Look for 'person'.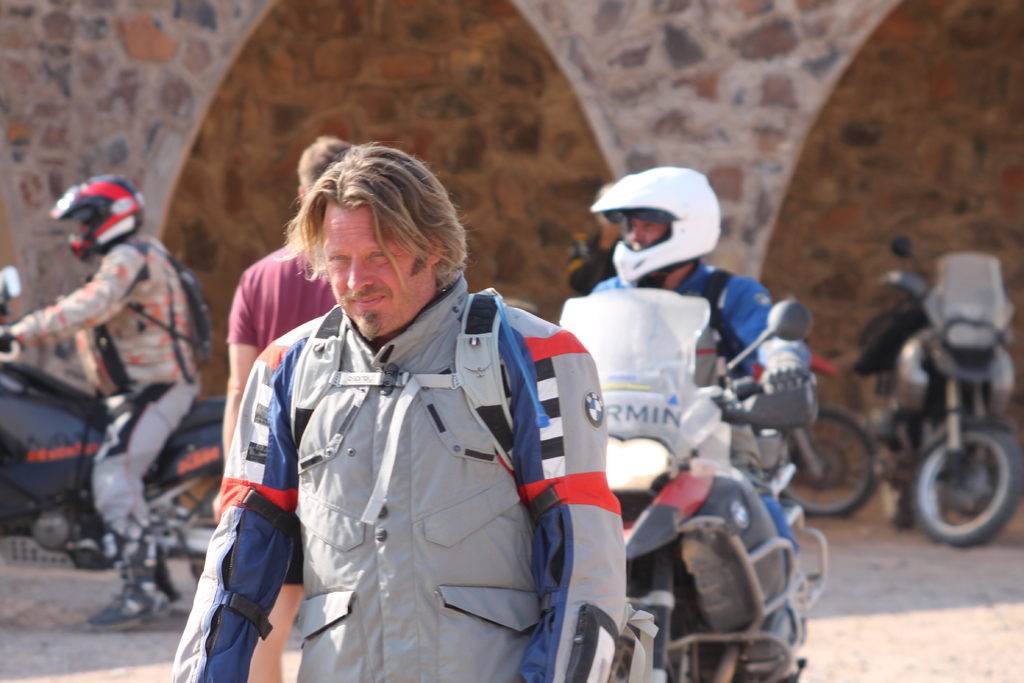
Found: box=[167, 146, 628, 682].
